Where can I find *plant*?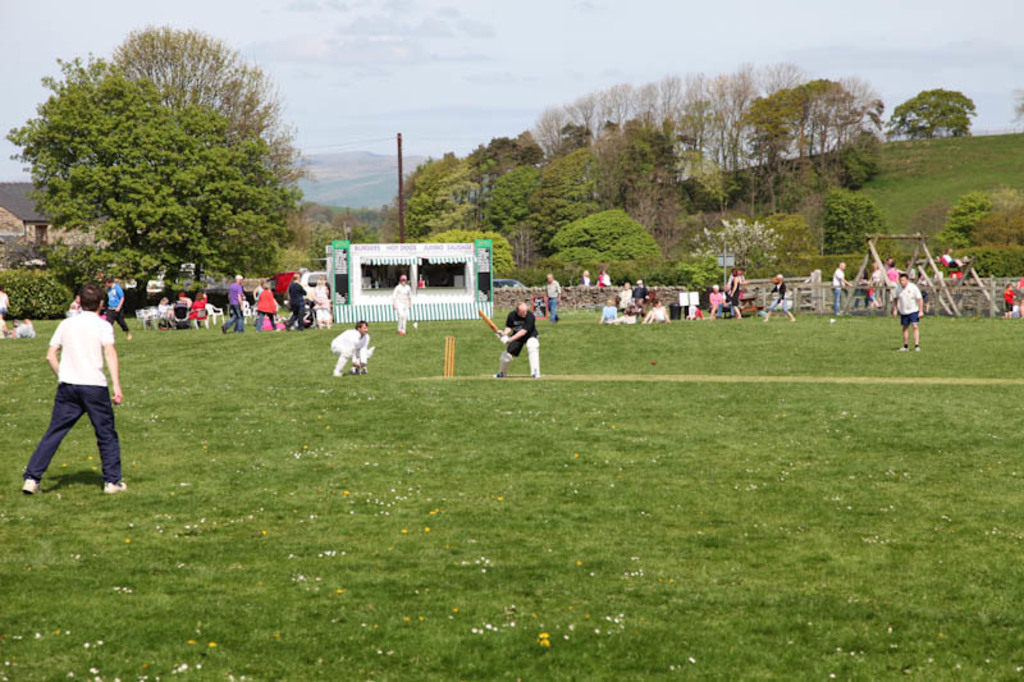
You can find it at (233, 246, 312, 282).
